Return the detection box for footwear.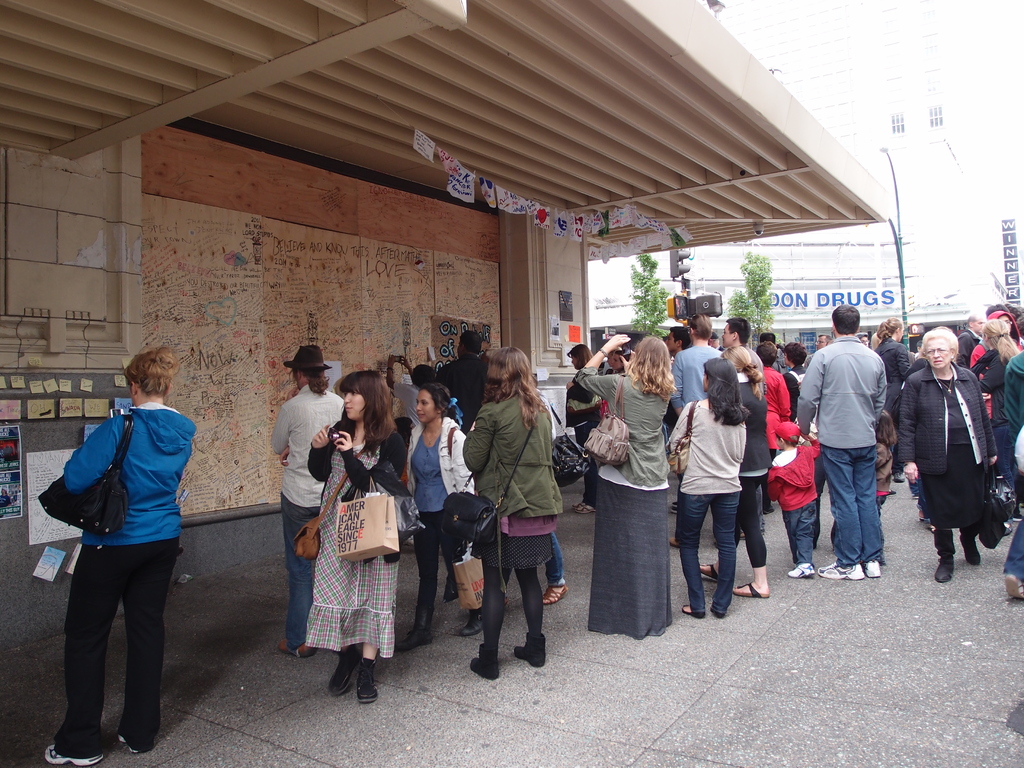
crop(115, 735, 139, 758).
